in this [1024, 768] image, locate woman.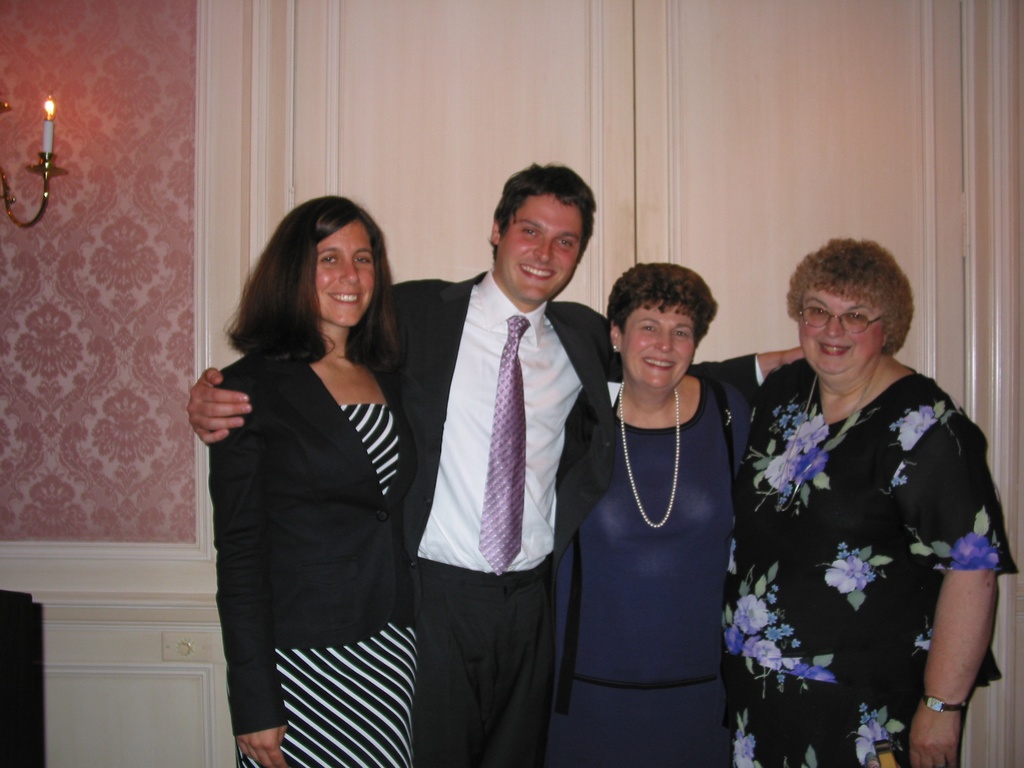
Bounding box: detection(716, 210, 998, 767).
